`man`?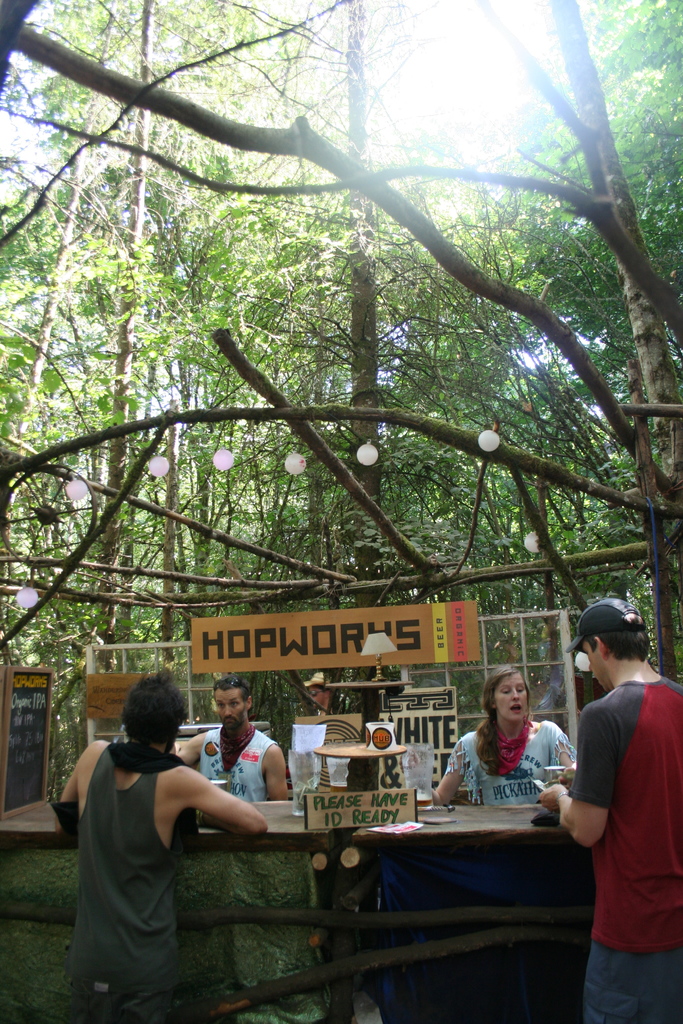
pyautogui.locateOnScreen(300, 669, 330, 715)
